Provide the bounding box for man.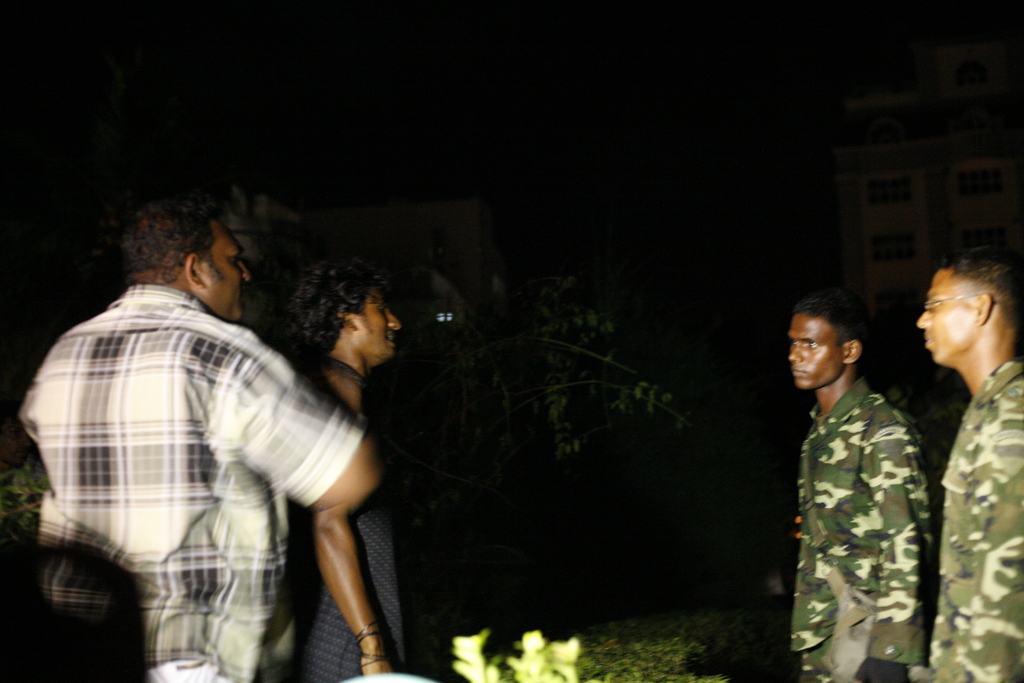
[x1=312, y1=250, x2=408, y2=682].
